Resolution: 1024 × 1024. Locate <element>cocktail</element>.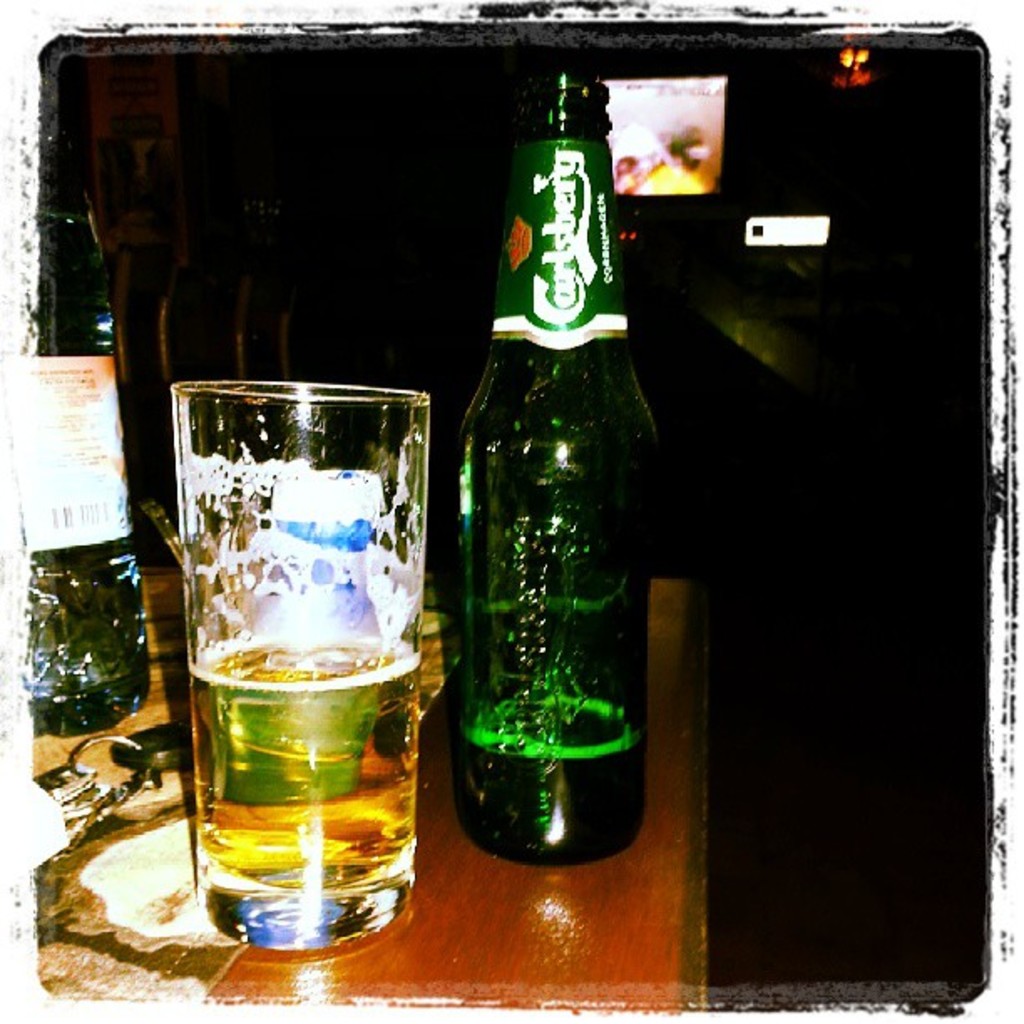
[172,368,423,947].
